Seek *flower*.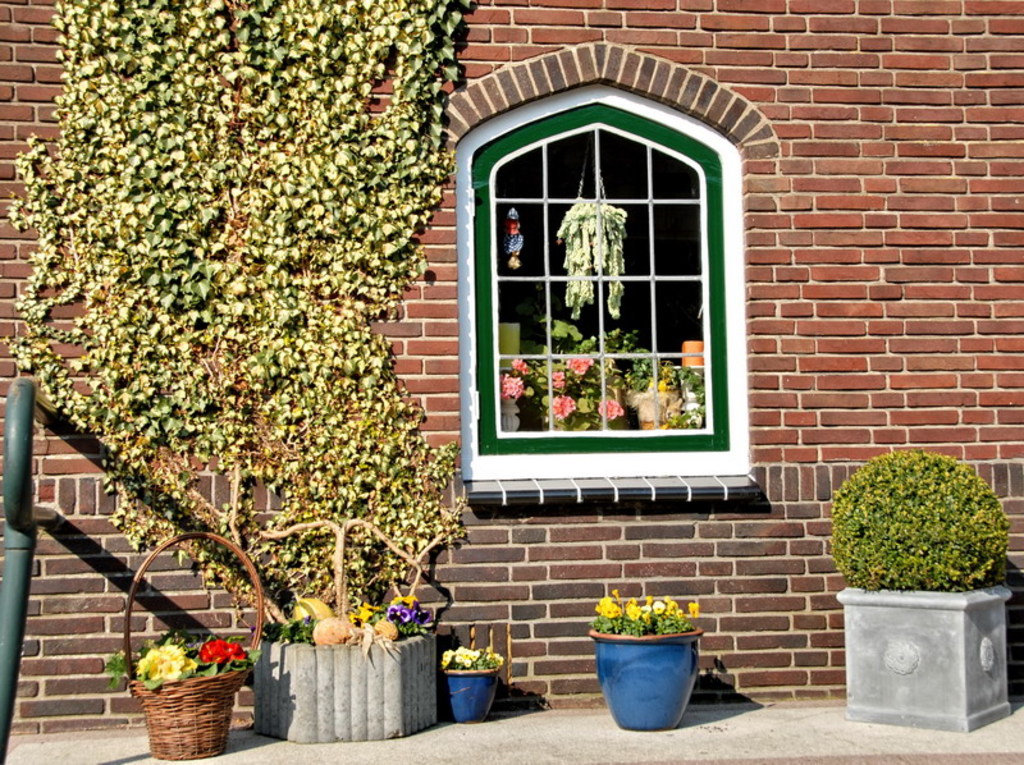
rect(552, 397, 577, 423).
